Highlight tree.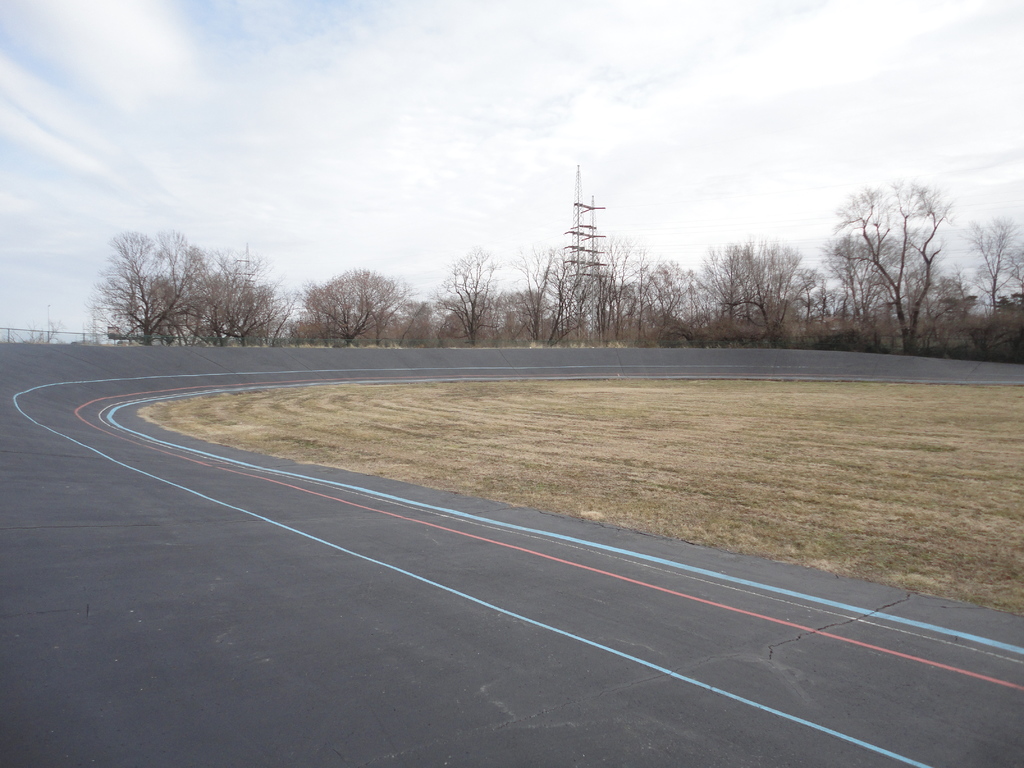
Highlighted region: <bbox>827, 148, 973, 340</bbox>.
